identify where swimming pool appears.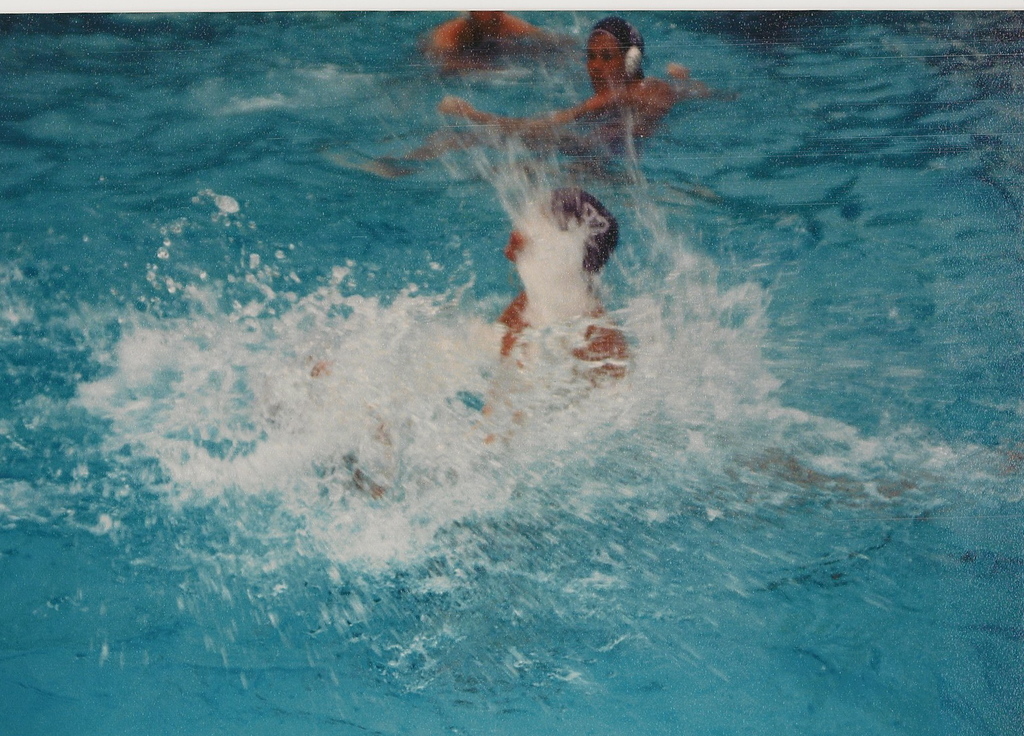
Appears at 0/0/1023/586.
